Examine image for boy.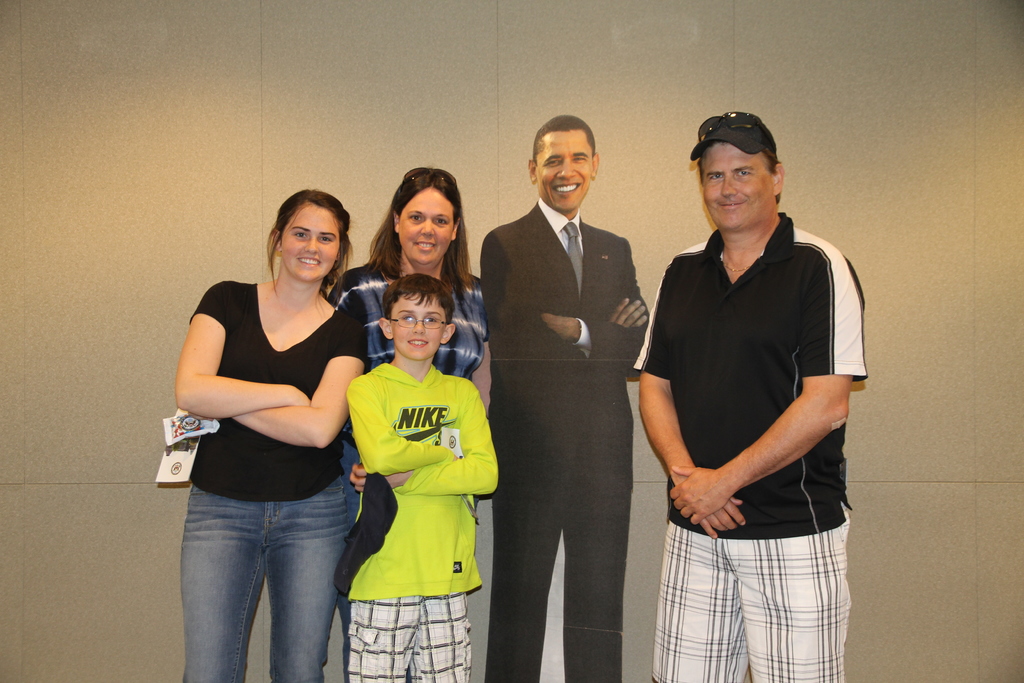
Examination result: 325 276 501 682.
